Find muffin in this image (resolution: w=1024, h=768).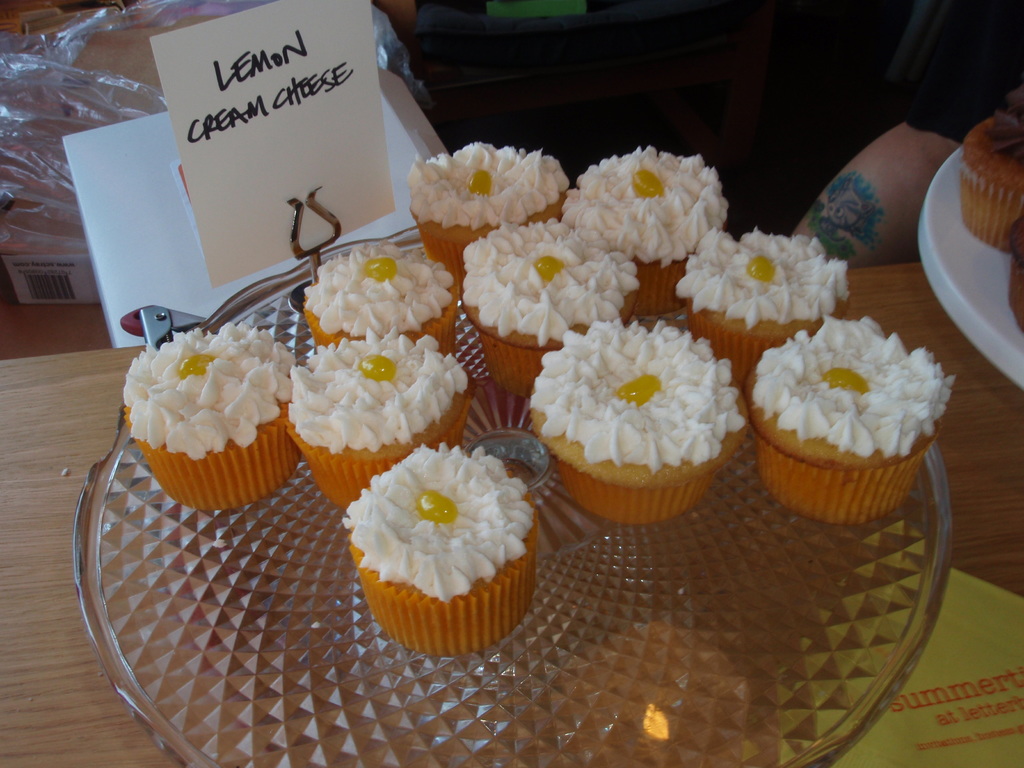
bbox=(564, 147, 731, 311).
